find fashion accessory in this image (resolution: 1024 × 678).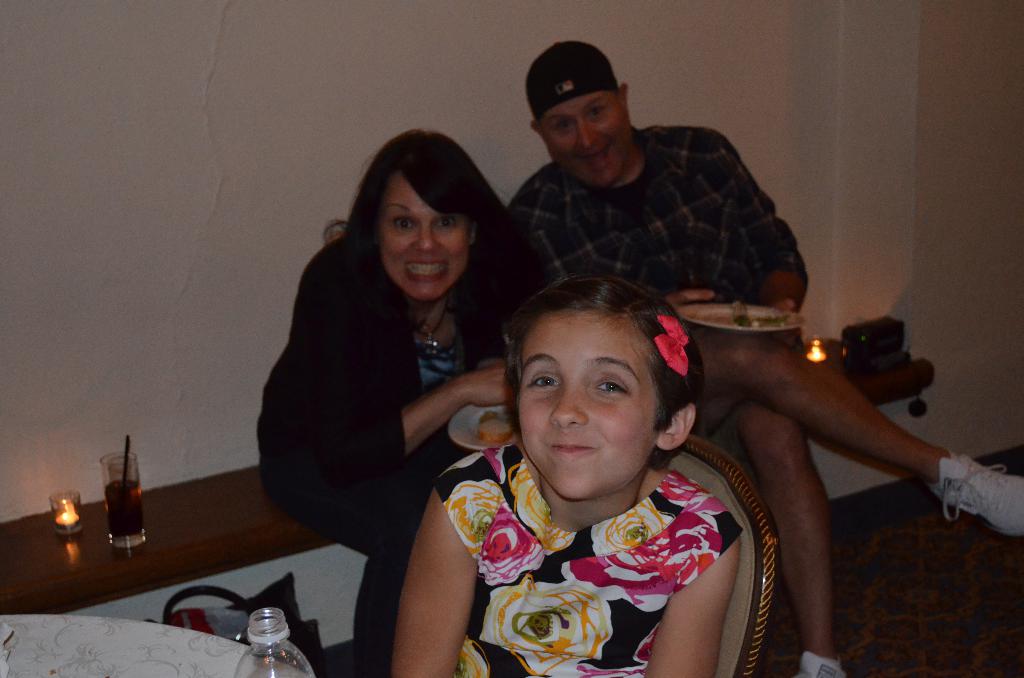
bbox=[796, 650, 838, 677].
